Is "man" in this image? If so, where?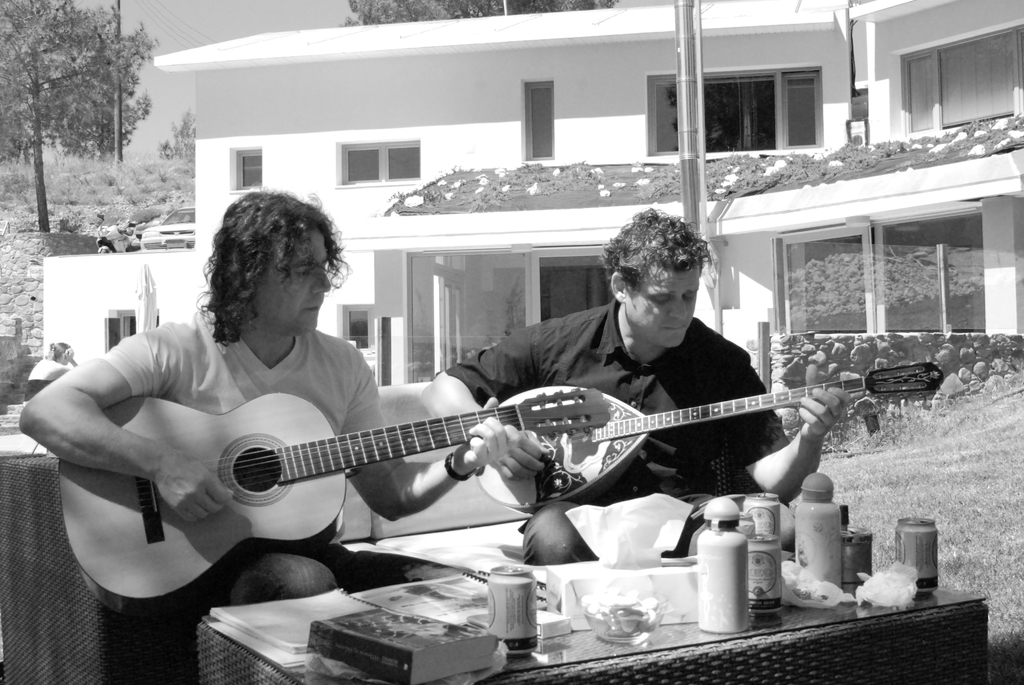
Yes, at <region>17, 190, 522, 684</region>.
